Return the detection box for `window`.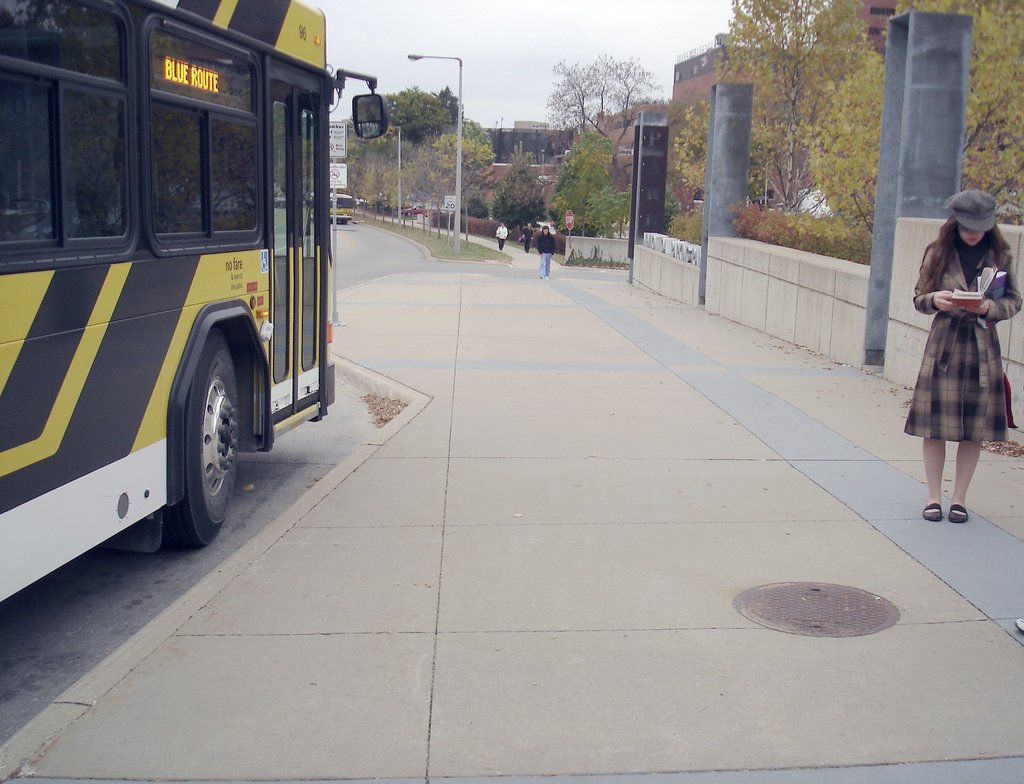
l=51, t=76, r=130, b=247.
